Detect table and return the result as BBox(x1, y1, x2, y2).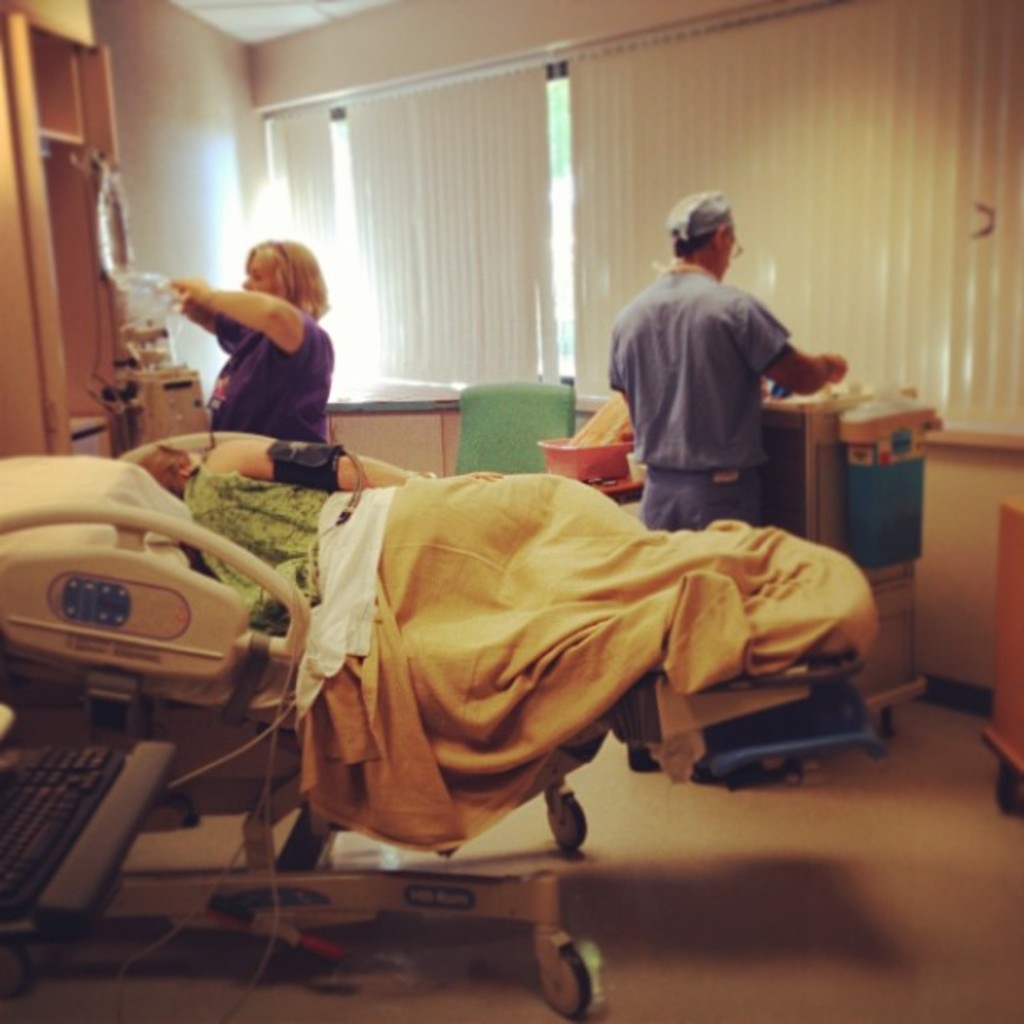
BBox(977, 502, 1022, 825).
